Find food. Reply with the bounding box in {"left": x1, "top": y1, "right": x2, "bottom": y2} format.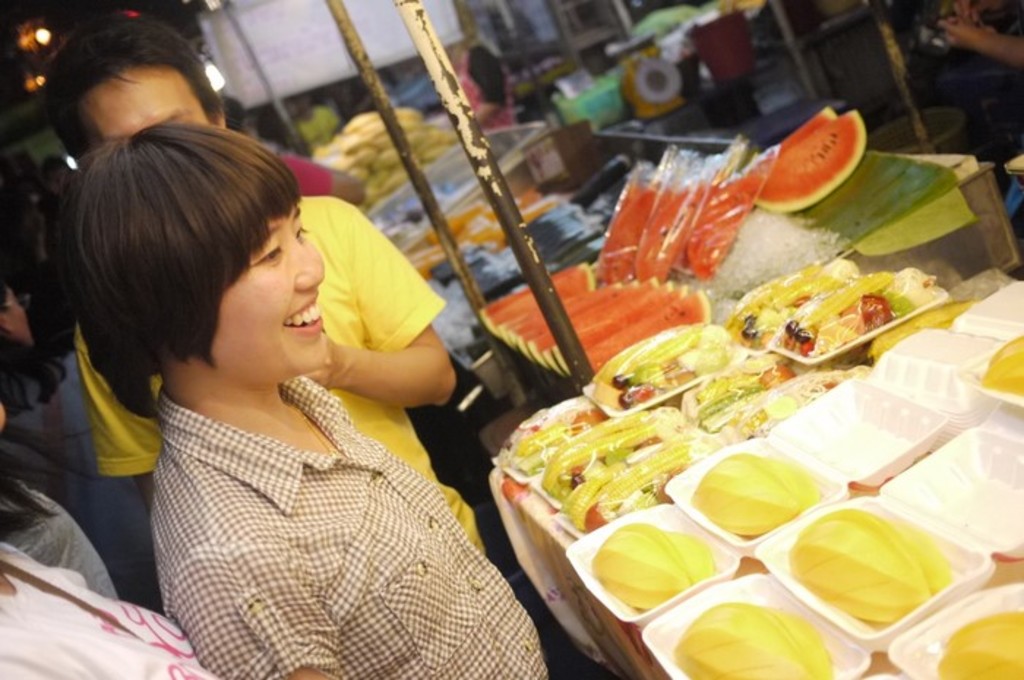
{"left": 671, "top": 600, "right": 832, "bottom": 679}.
